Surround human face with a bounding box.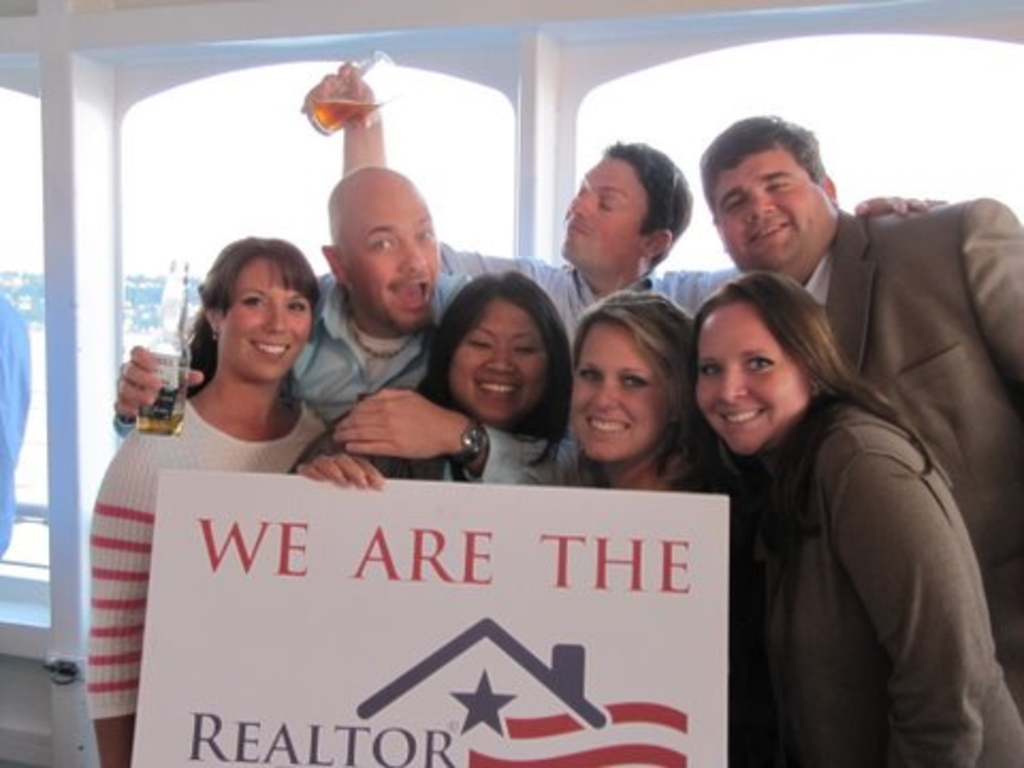
(left=561, top=322, right=659, bottom=465).
